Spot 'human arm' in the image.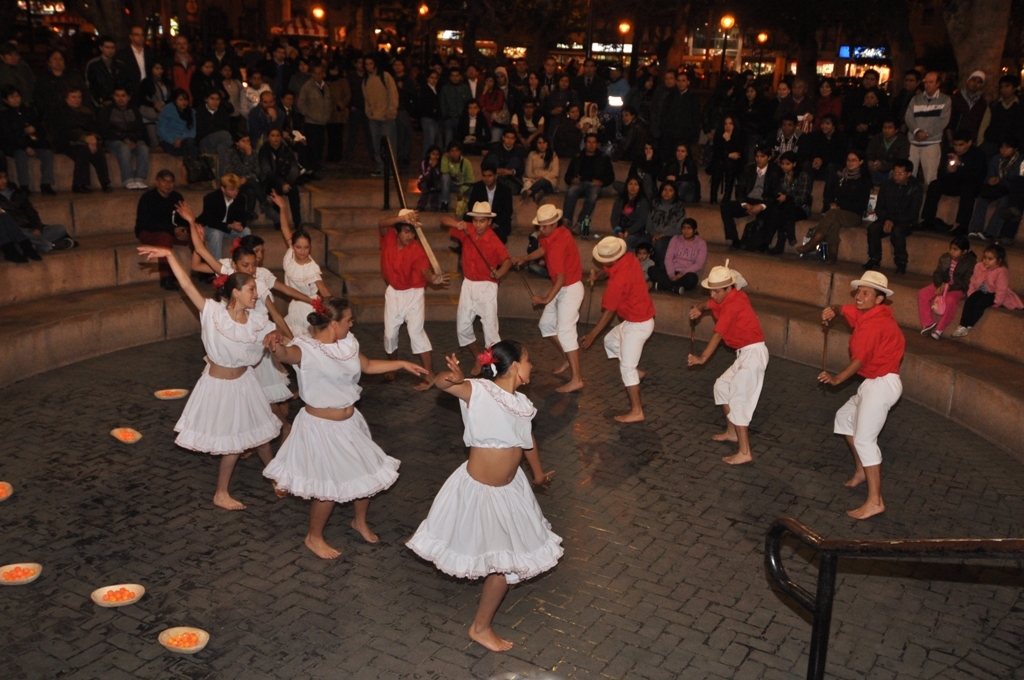
'human arm' found at detection(264, 332, 320, 367).
